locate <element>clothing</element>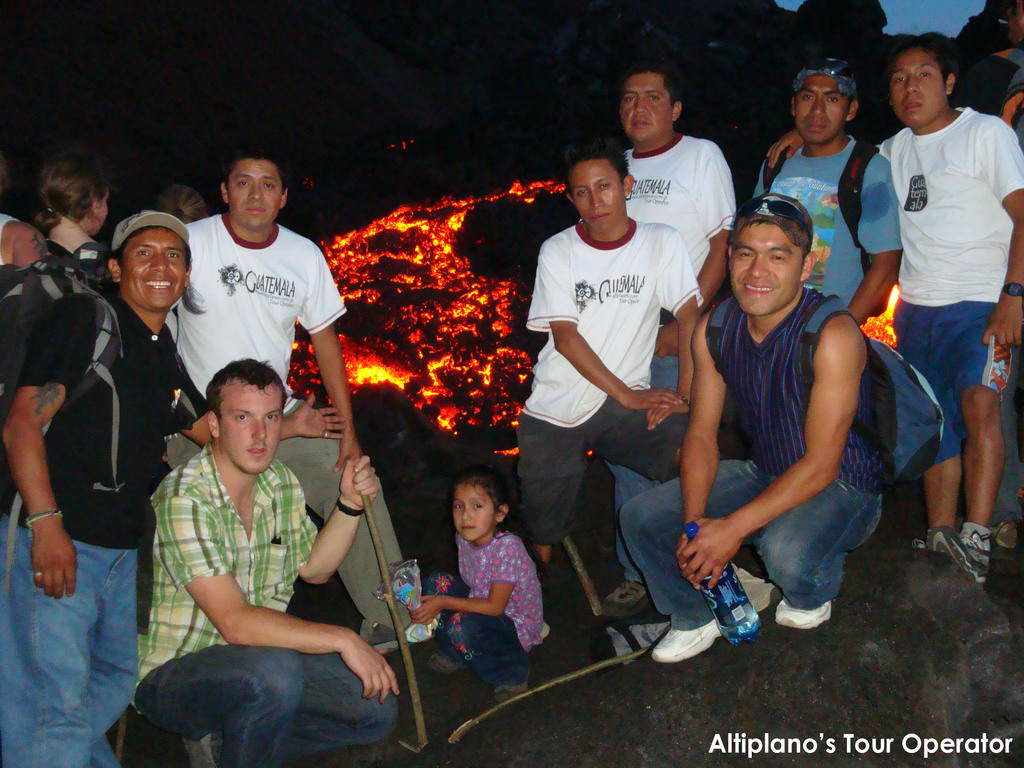
140, 463, 326, 655
